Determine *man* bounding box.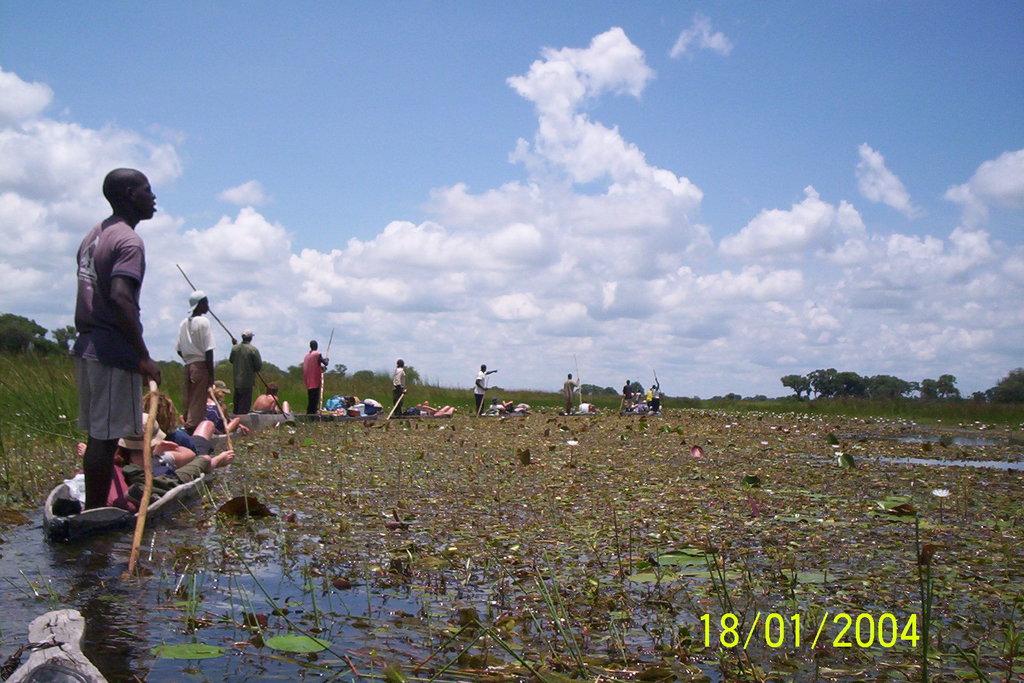
Determined: 305,338,336,413.
